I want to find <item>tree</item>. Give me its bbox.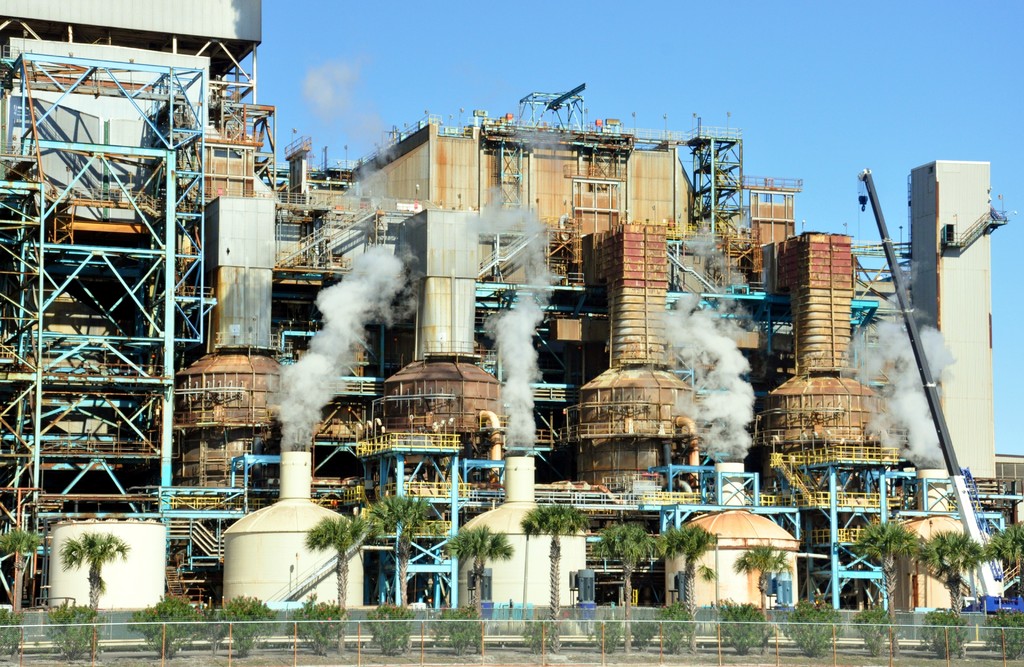
region(588, 520, 661, 657).
